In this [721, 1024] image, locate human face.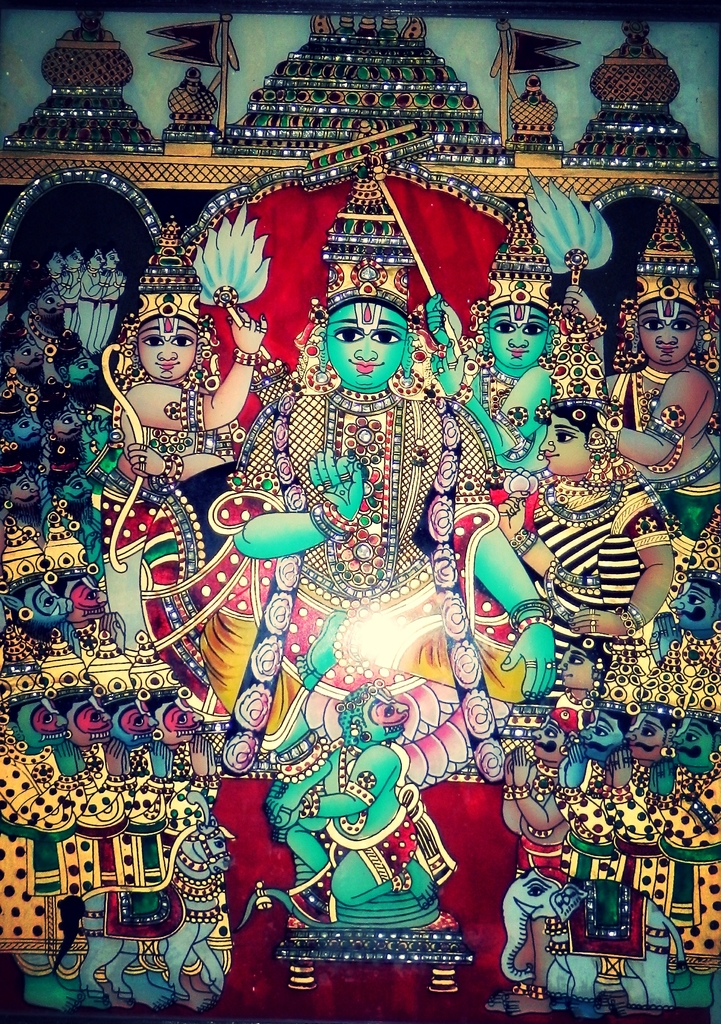
Bounding box: box=[490, 305, 550, 367].
